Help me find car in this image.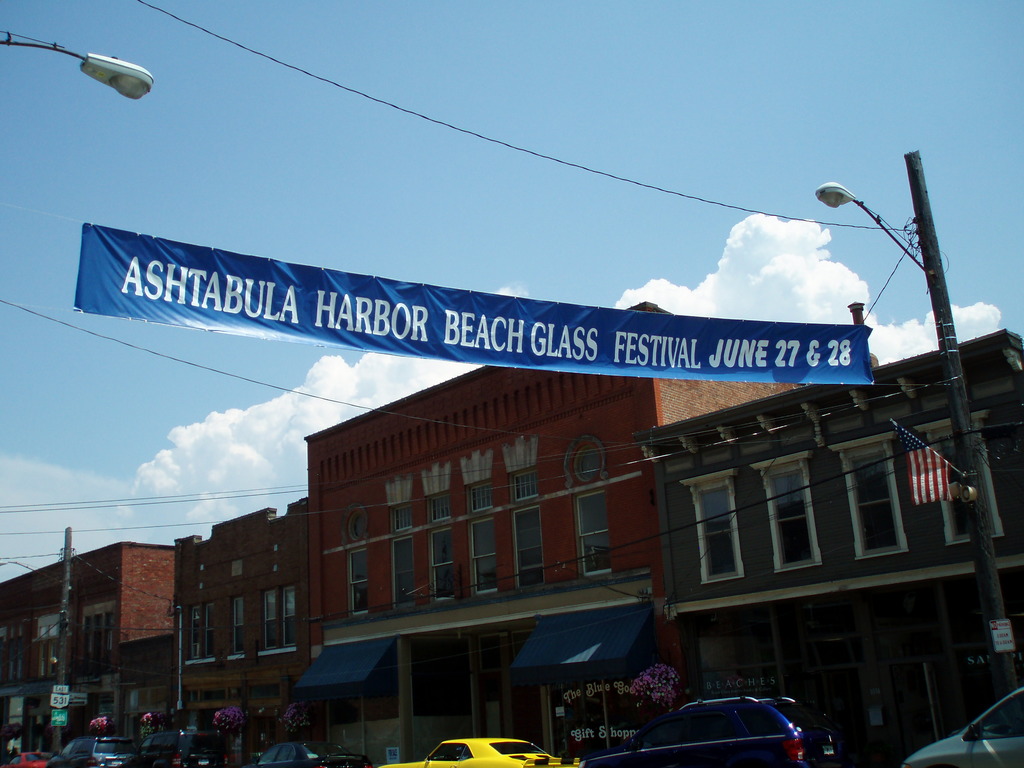
Found it: {"x1": 1, "y1": 752, "x2": 48, "y2": 767}.
